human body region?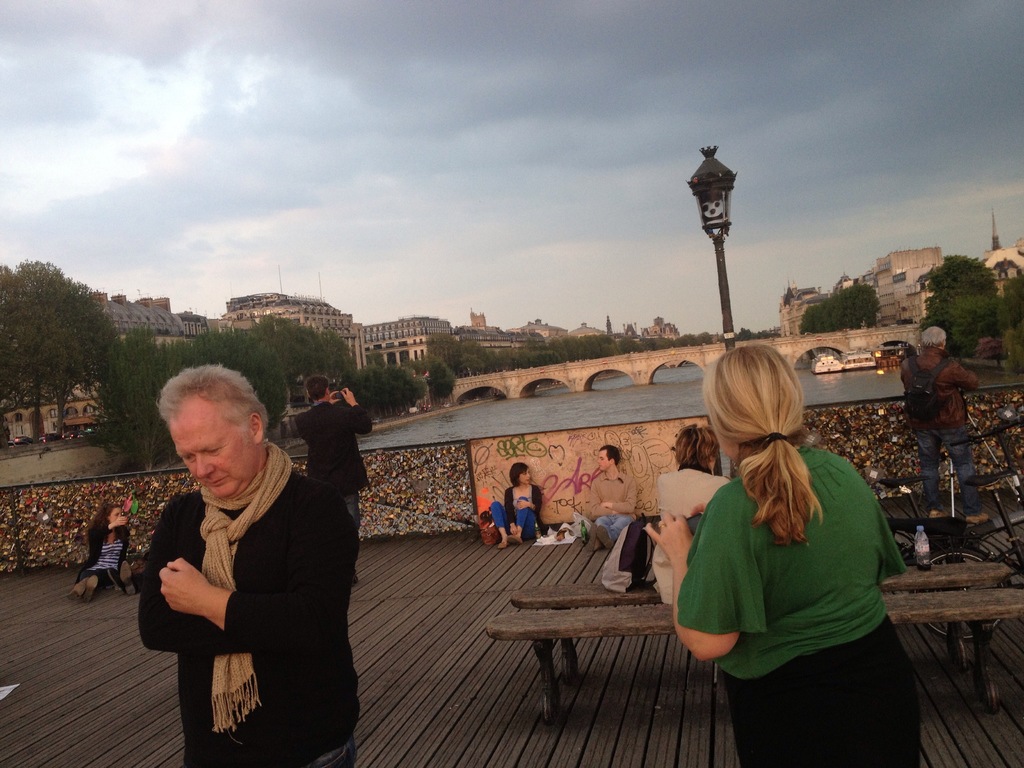
<region>642, 343, 917, 767</region>
